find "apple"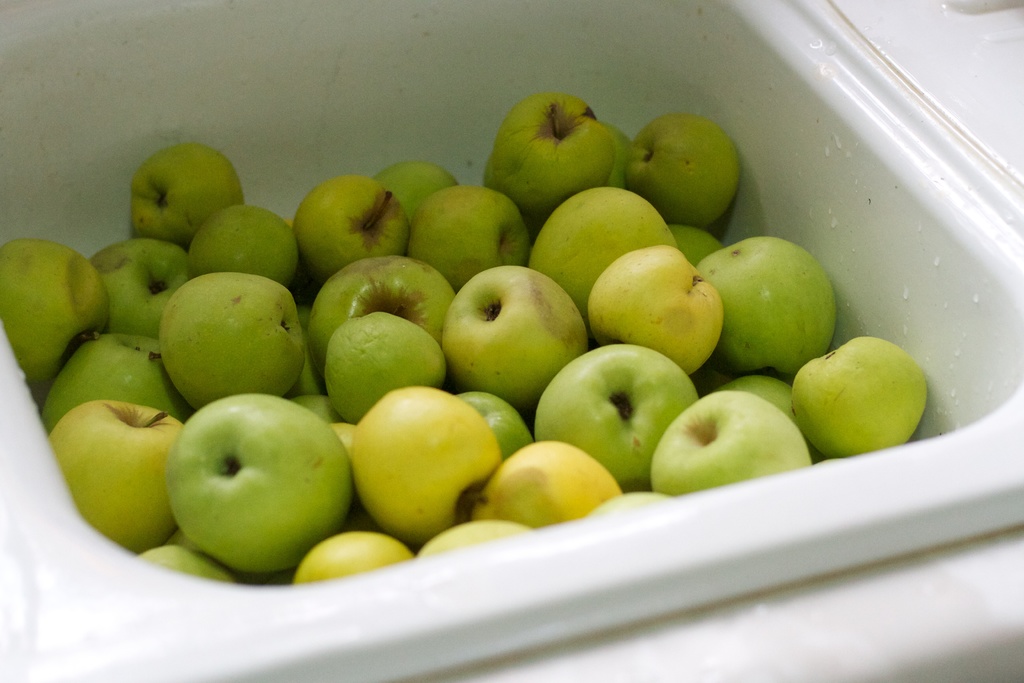
(x1=157, y1=388, x2=355, y2=579)
